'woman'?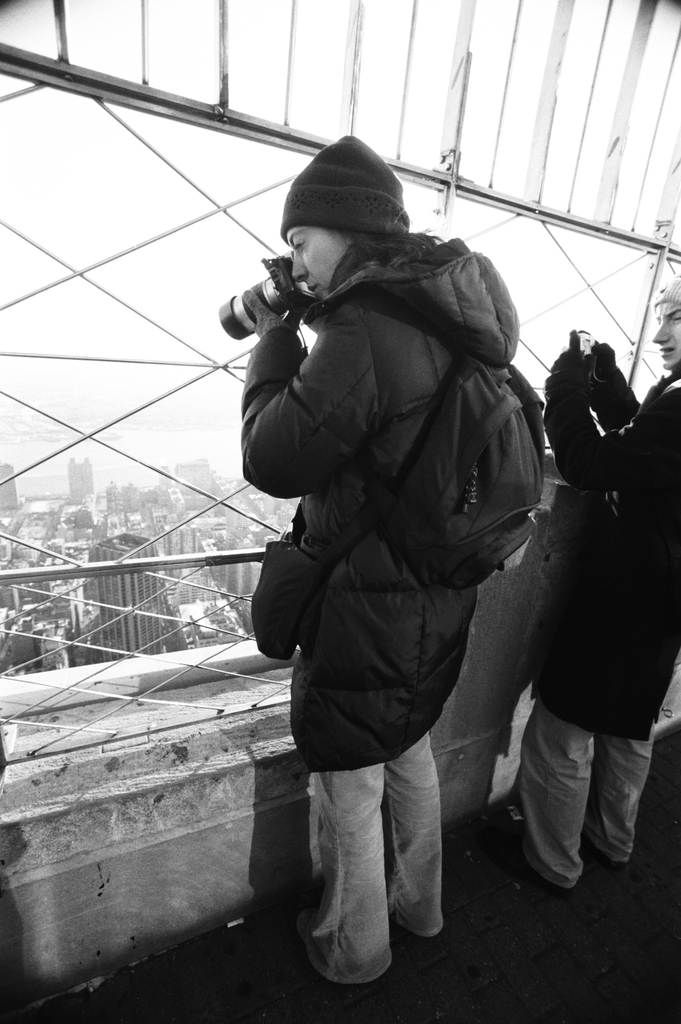
{"x1": 236, "y1": 131, "x2": 523, "y2": 984}
